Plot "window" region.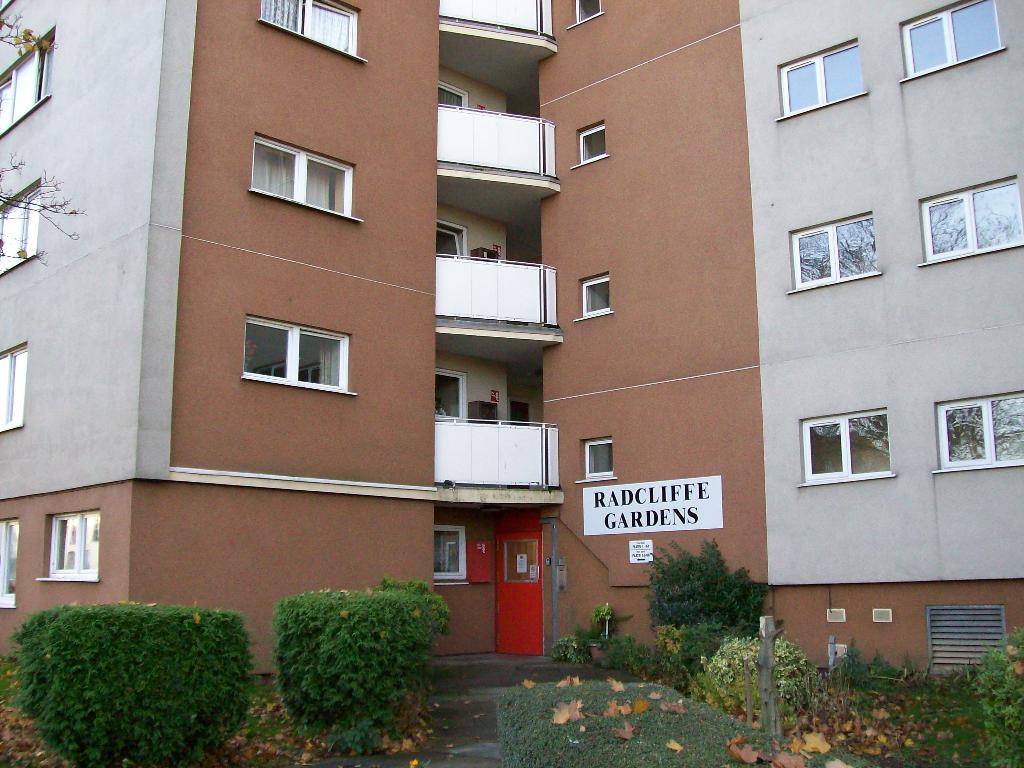
Plotted at (784, 209, 884, 292).
